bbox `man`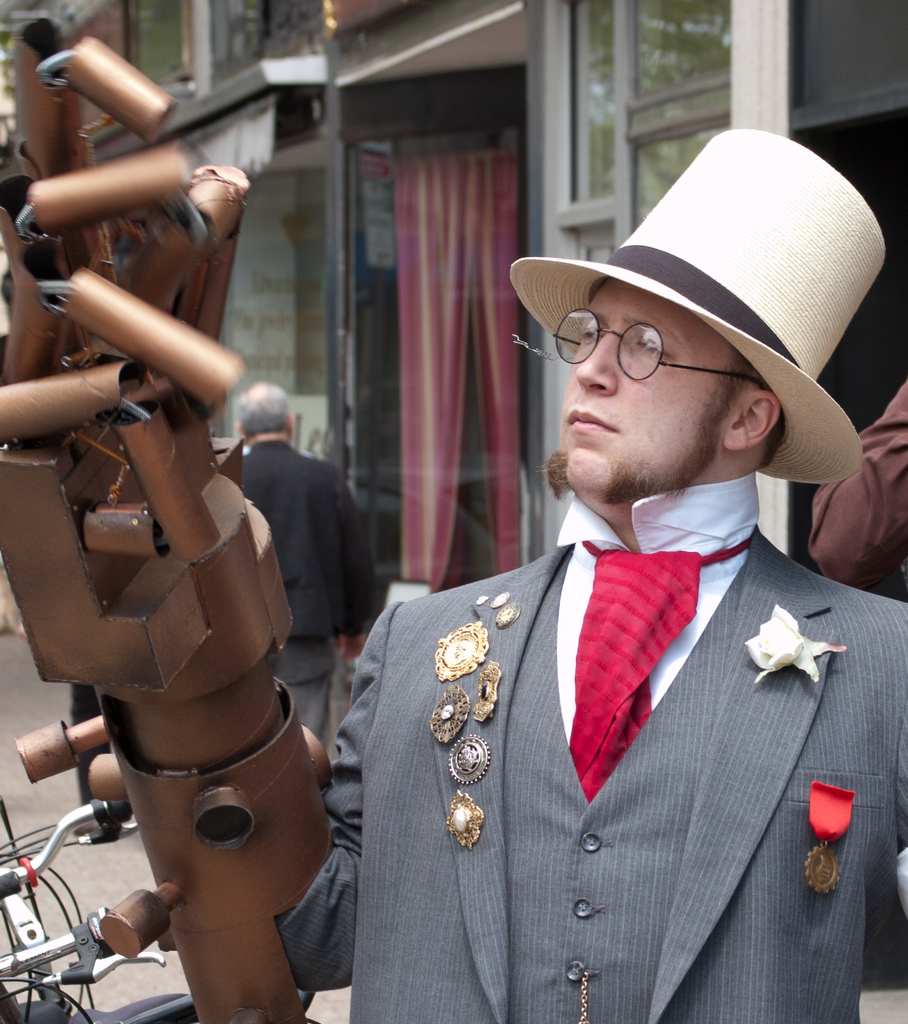
[275,125,907,1023]
